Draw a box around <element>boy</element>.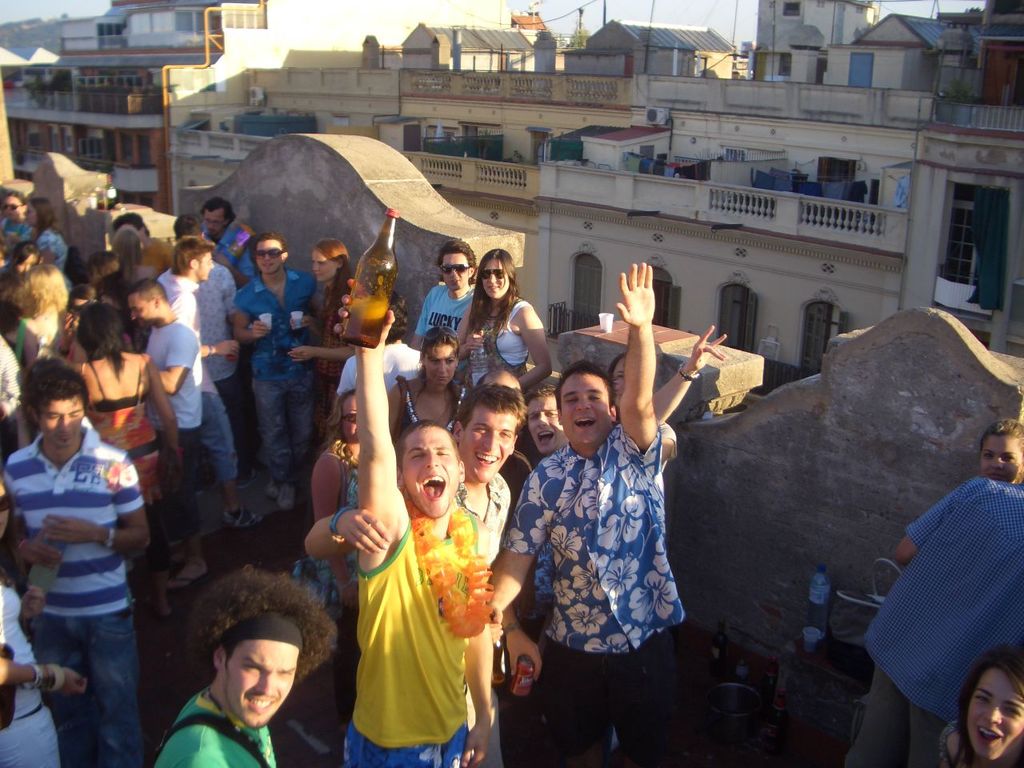
<bbox>411, 236, 473, 348</bbox>.
